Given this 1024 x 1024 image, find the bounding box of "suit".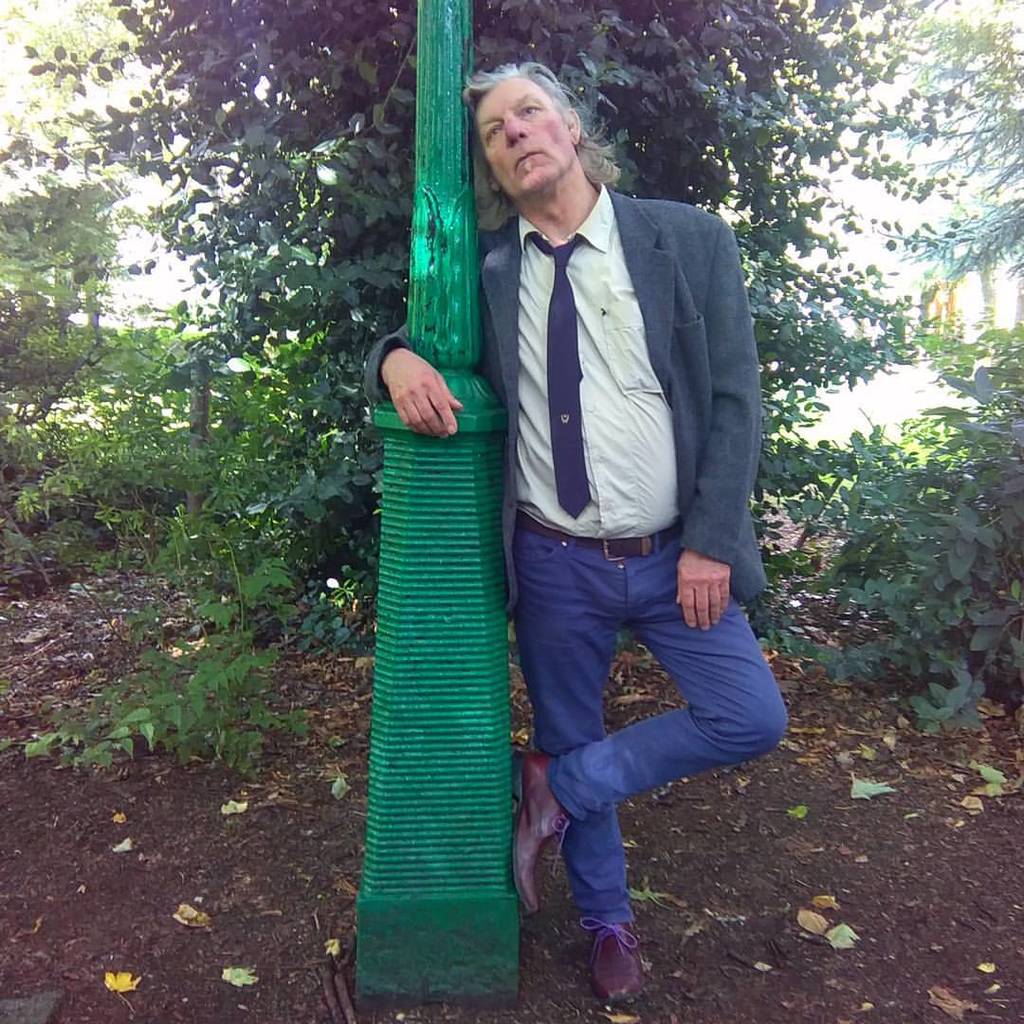
360:179:789:926.
